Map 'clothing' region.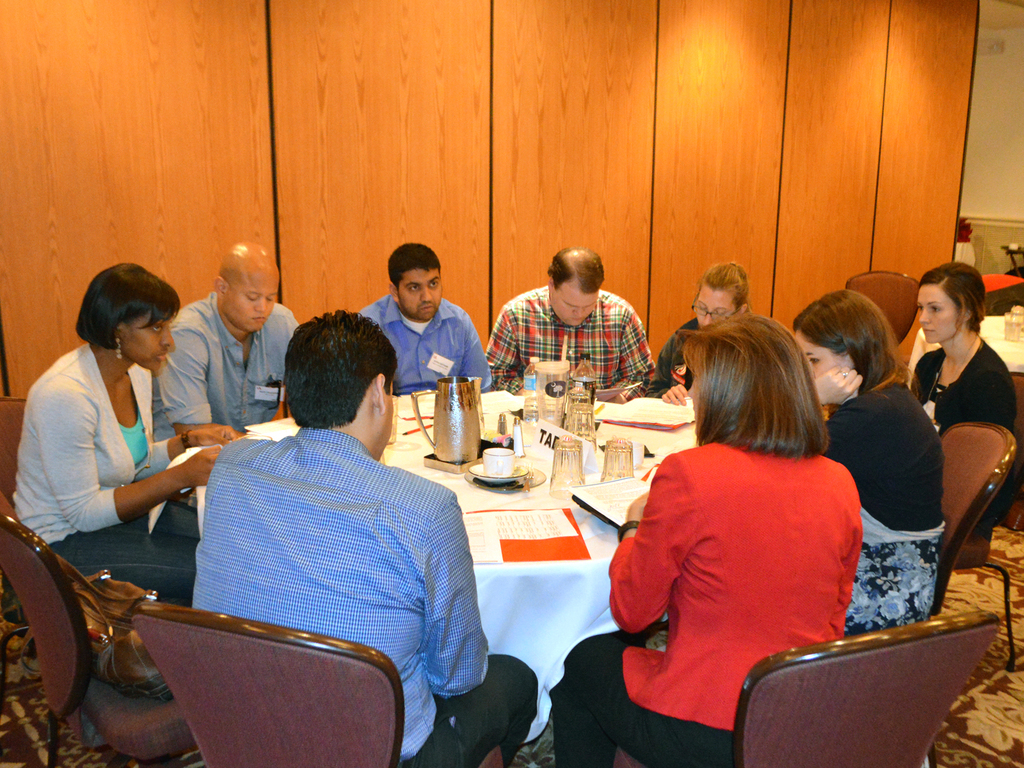
Mapped to [362,296,493,394].
